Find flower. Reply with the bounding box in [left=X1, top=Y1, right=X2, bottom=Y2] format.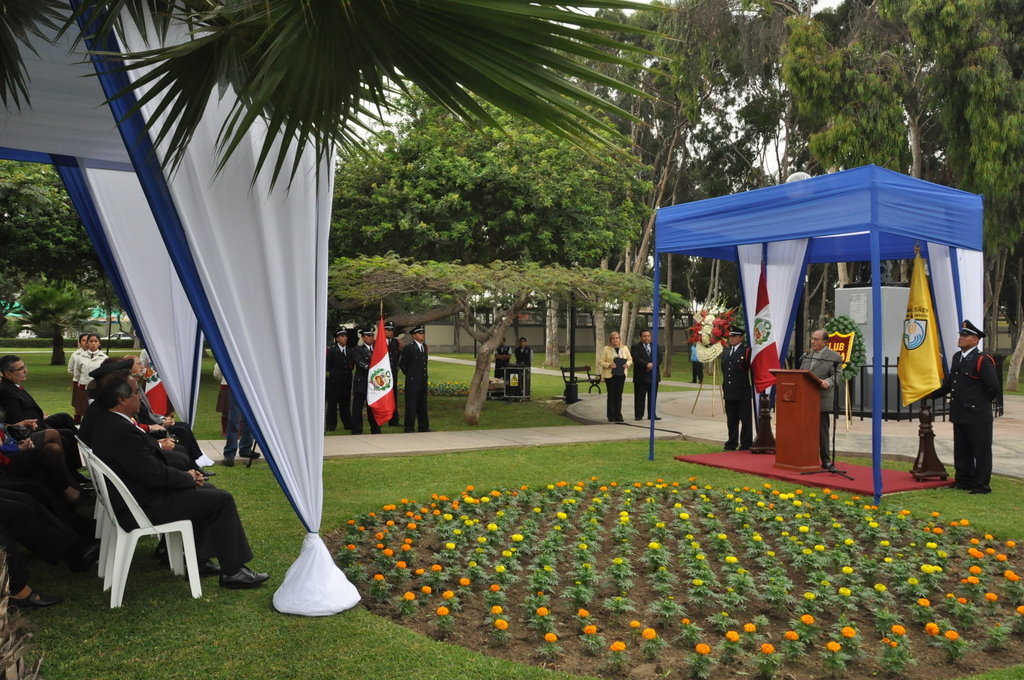
[left=890, top=639, right=899, bottom=648].
